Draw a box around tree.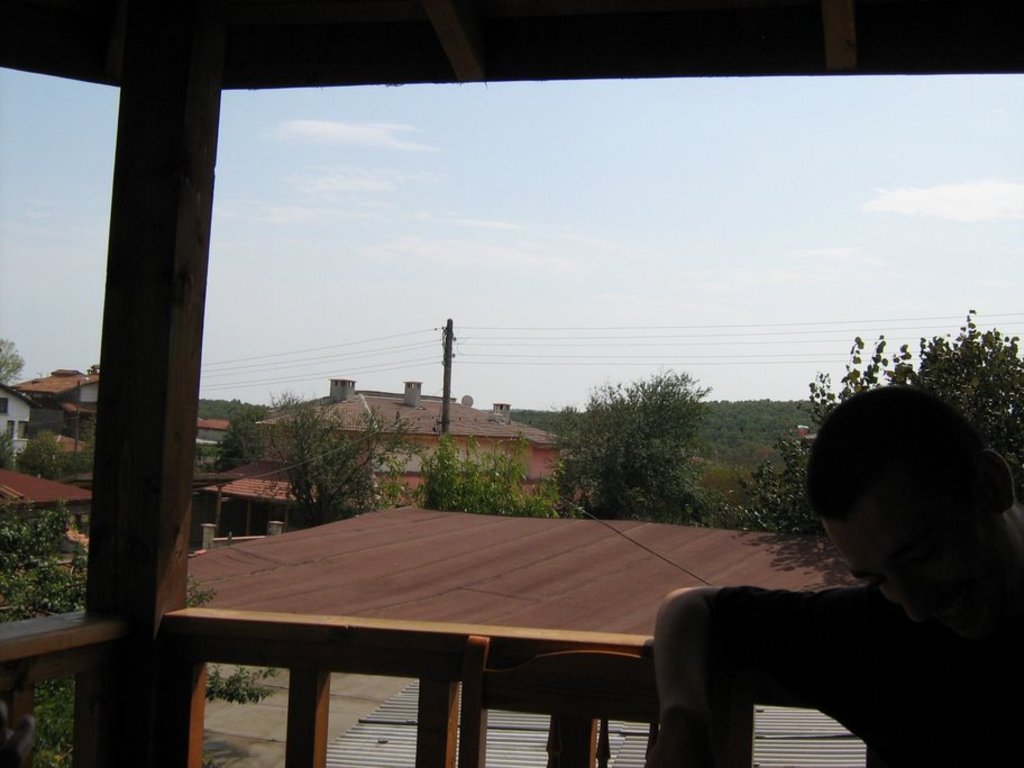
(x1=0, y1=509, x2=274, y2=767).
